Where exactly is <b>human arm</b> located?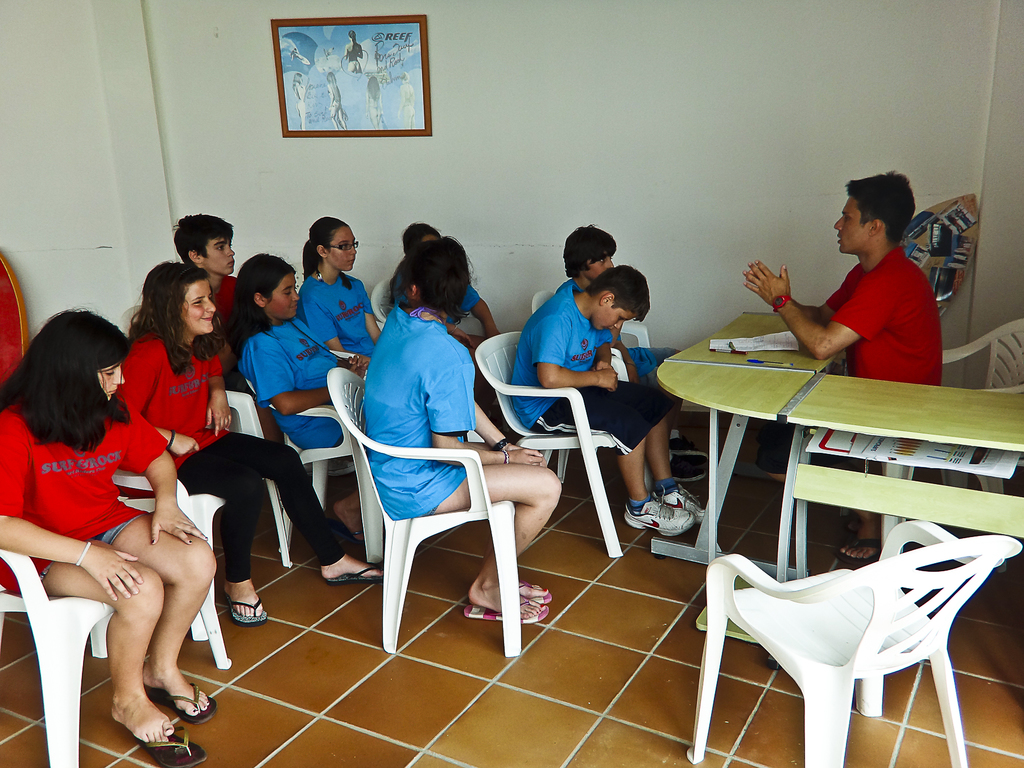
Its bounding box is l=0, t=436, r=140, b=602.
